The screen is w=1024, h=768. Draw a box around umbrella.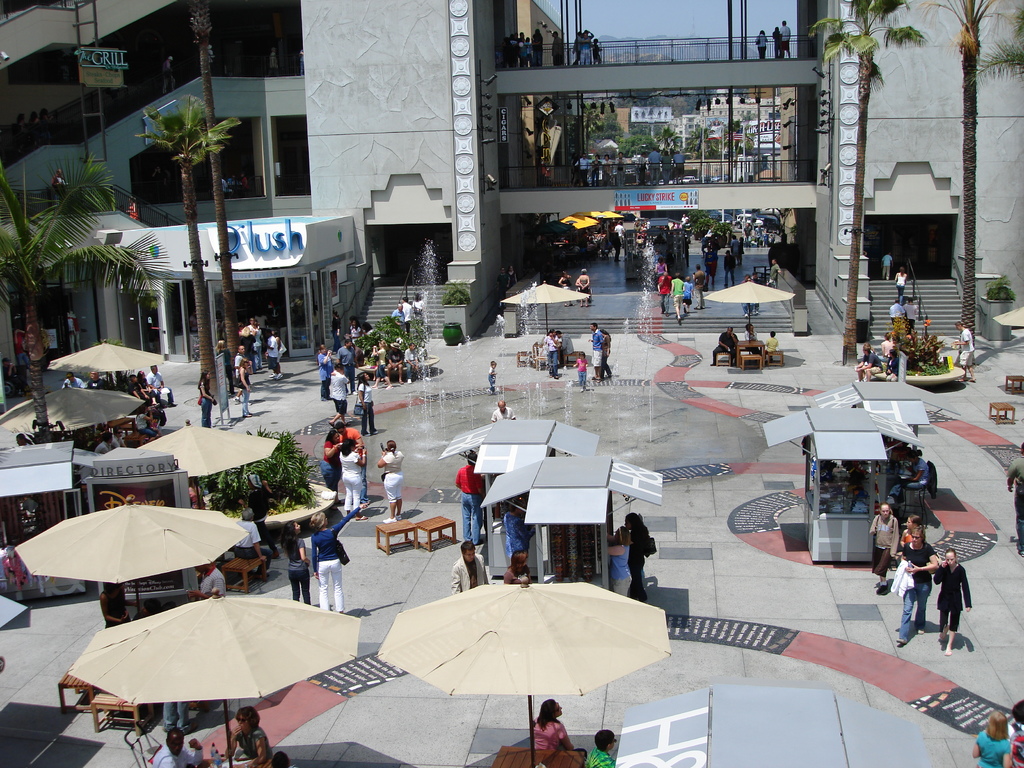
l=63, t=590, r=362, b=767.
